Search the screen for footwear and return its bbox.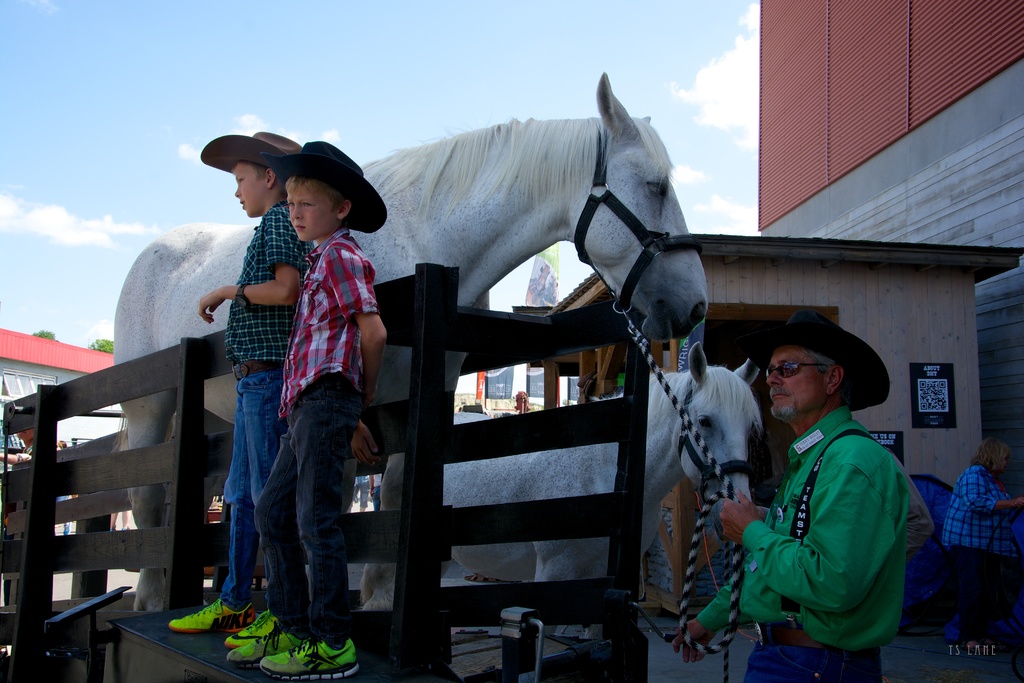
Found: (228,623,308,667).
